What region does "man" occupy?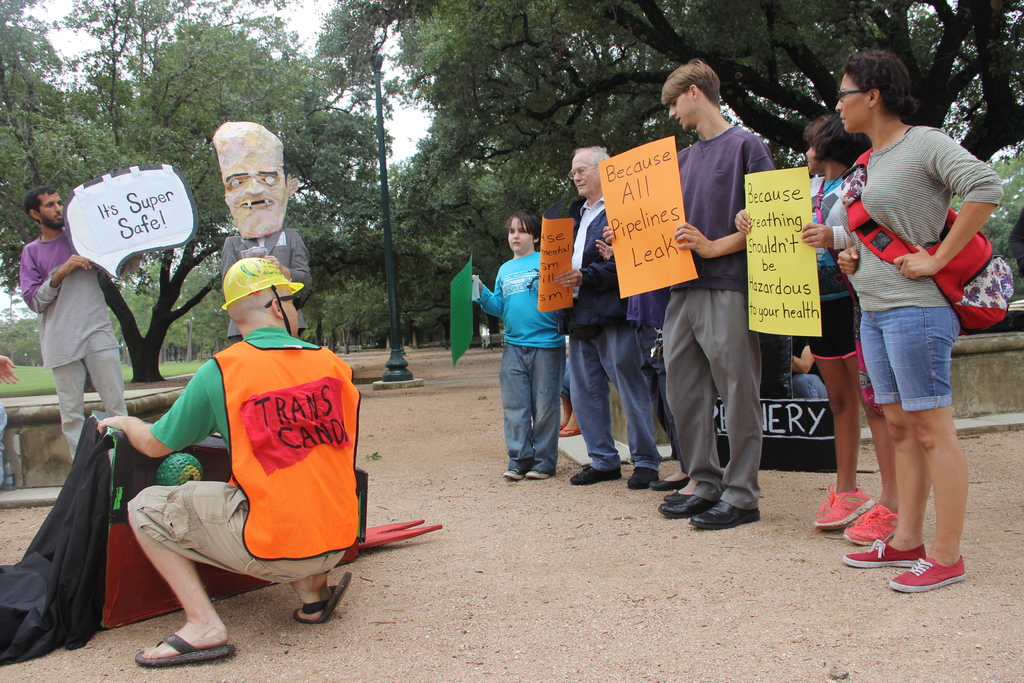
BBox(543, 152, 673, 479).
